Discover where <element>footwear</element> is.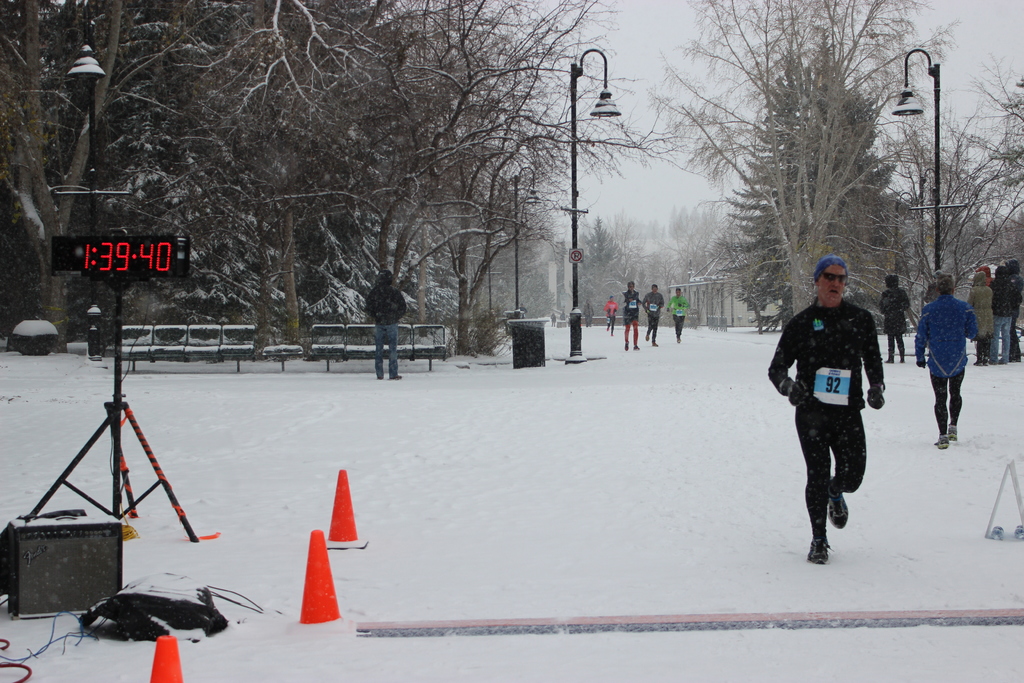
Discovered at x1=826, y1=476, x2=848, y2=532.
